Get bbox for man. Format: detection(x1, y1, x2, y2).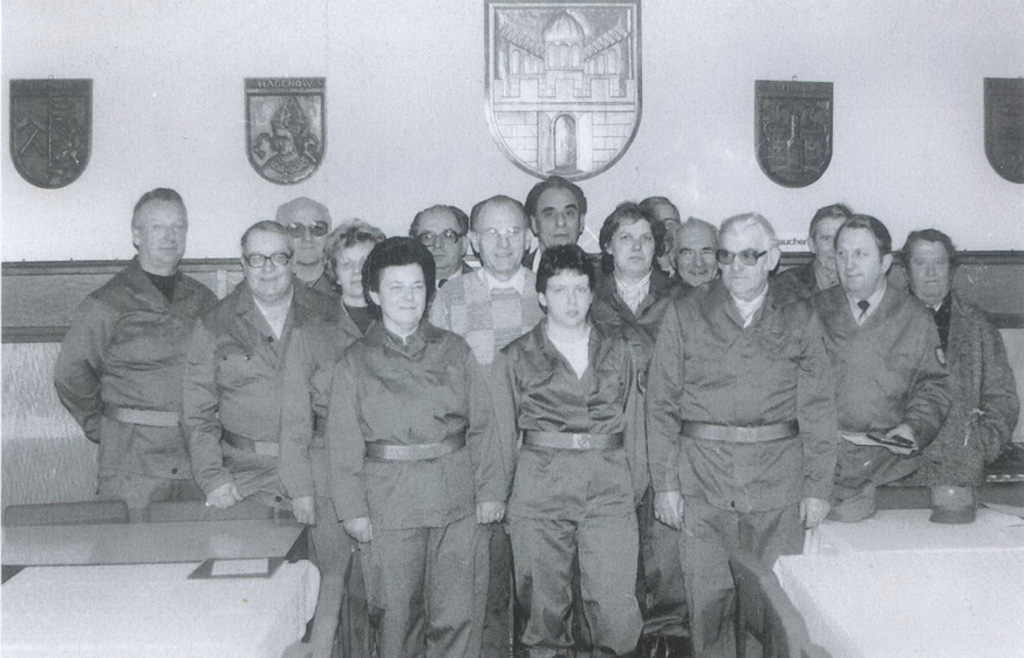
detection(424, 190, 541, 657).
